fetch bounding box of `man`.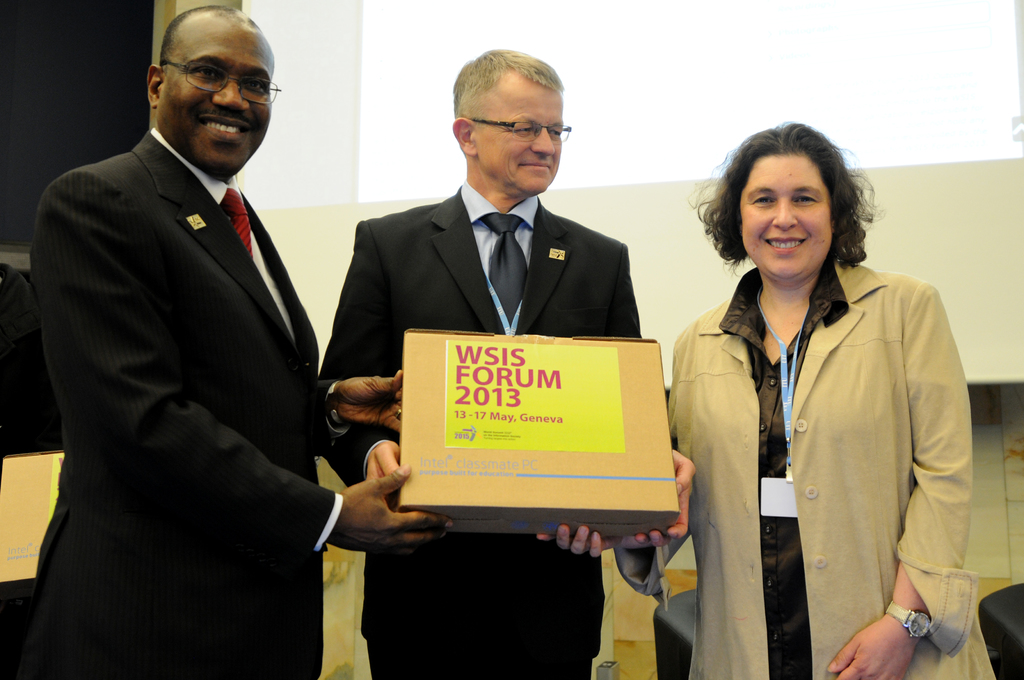
Bbox: 323:45:701:679.
